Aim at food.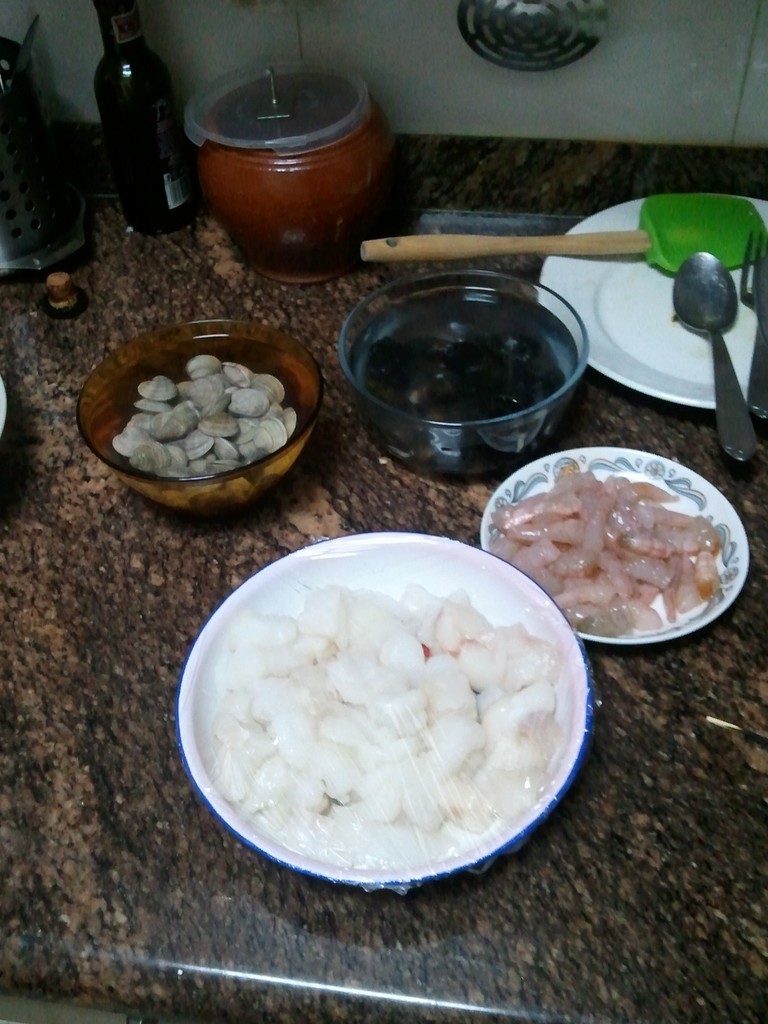
Aimed at select_region(98, 296, 314, 506).
